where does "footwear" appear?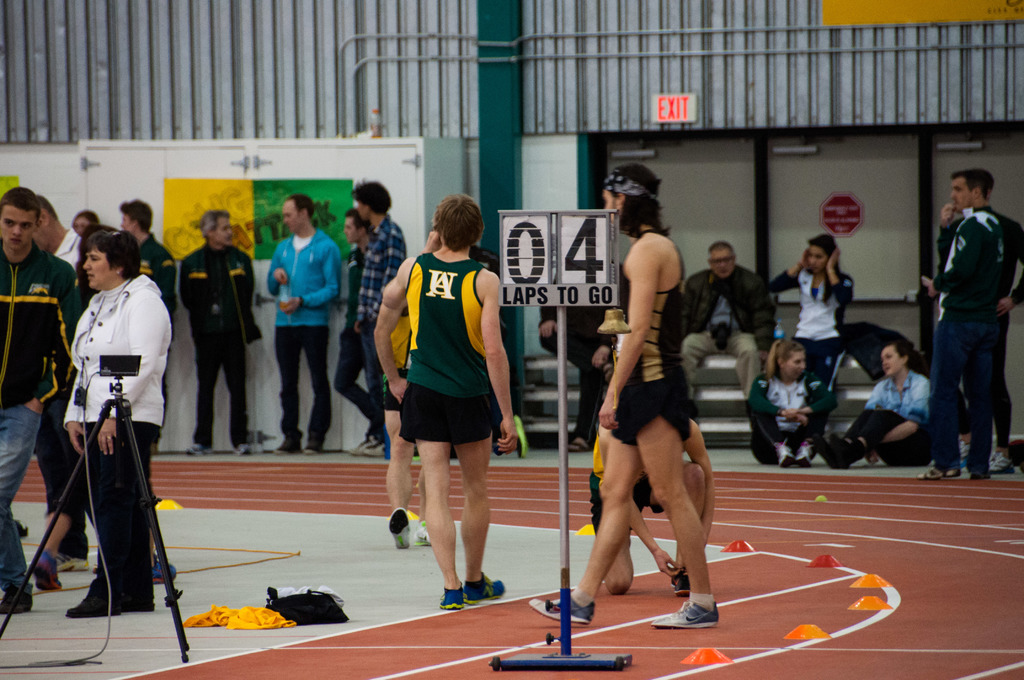
Appears at rect(148, 554, 176, 580).
